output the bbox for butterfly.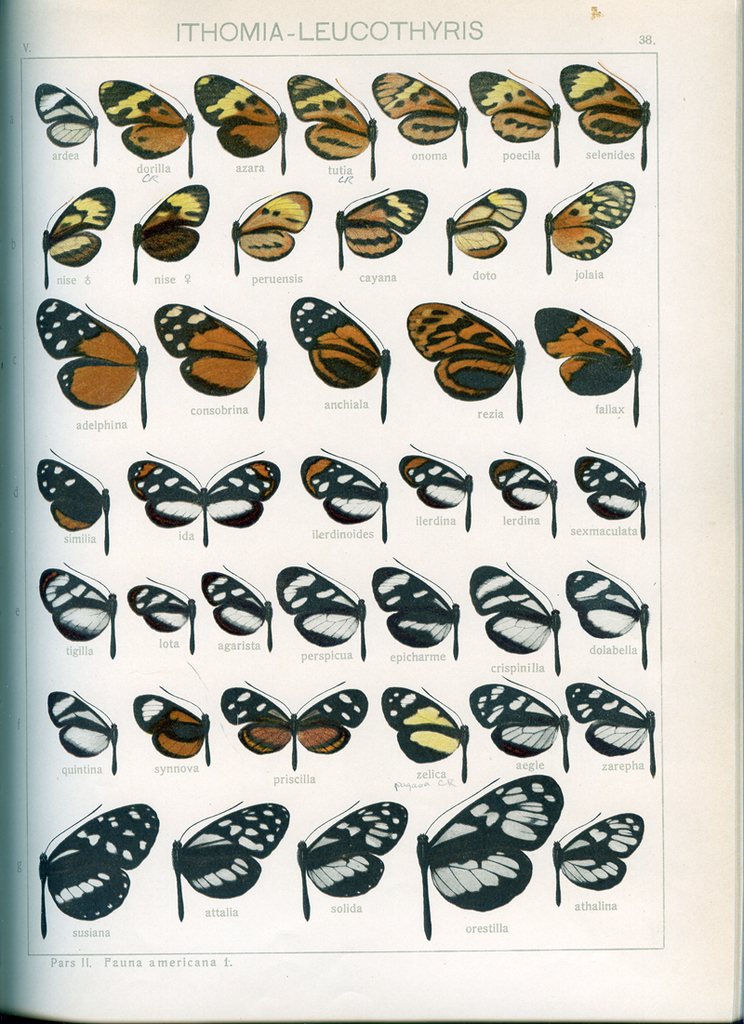
<region>378, 555, 463, 659</region>.
